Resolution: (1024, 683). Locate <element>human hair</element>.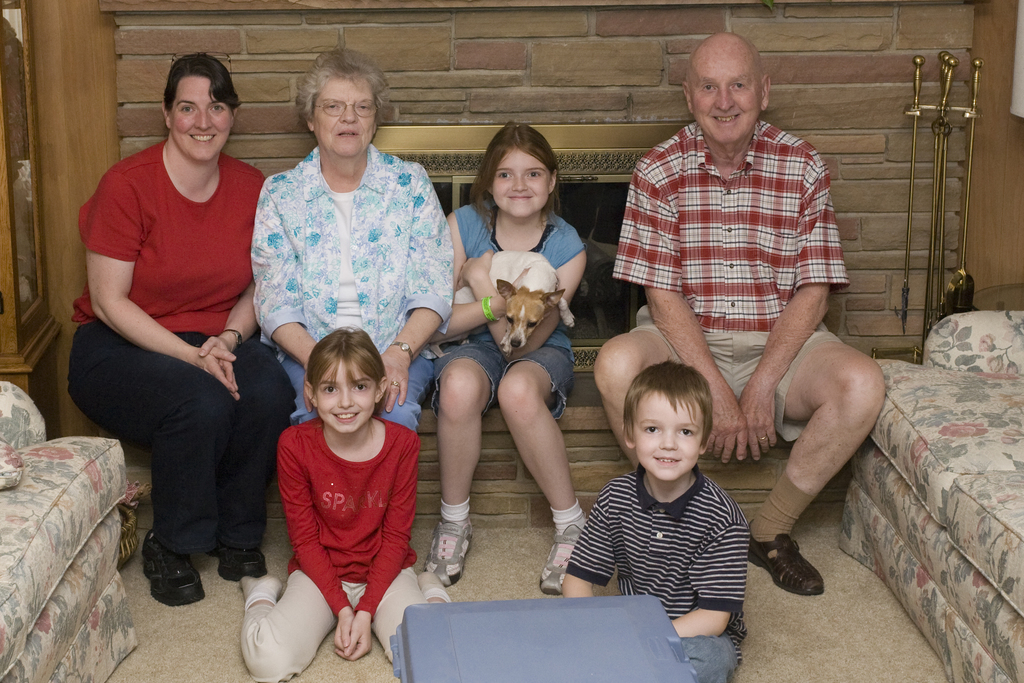
bbox=[163, 54, 241, 110].
